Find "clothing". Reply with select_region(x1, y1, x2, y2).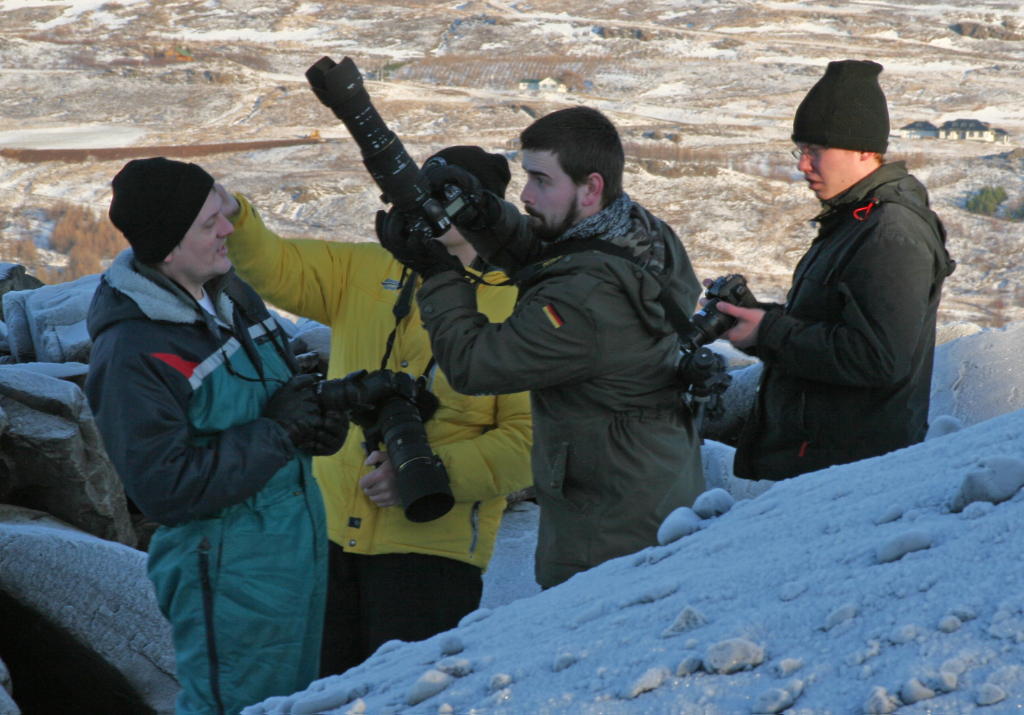
select_region(678, 92, 952, 491).
